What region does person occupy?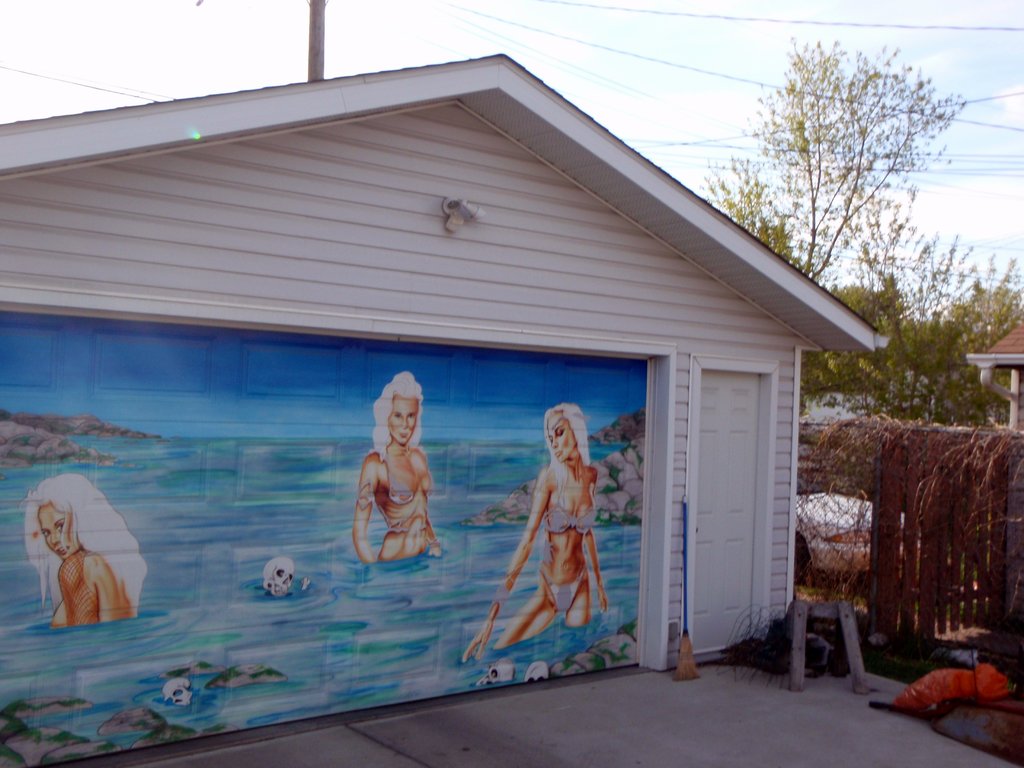
[21, 474, 146, 630].
